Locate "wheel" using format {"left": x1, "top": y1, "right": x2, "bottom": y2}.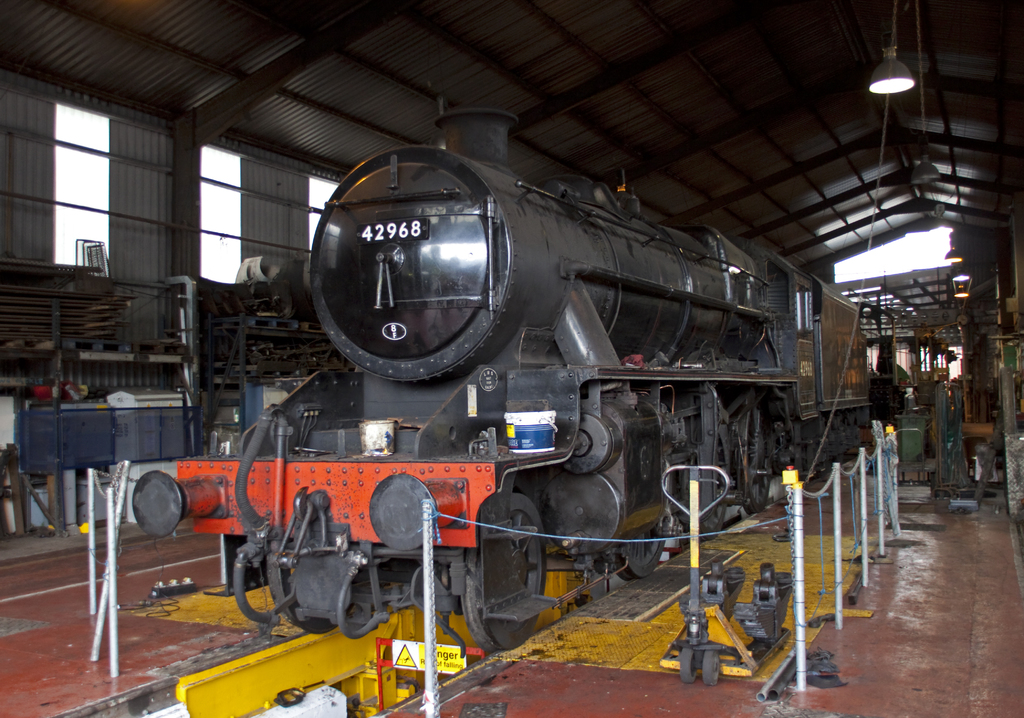
{"left": 612, "top": 514, "right": 669, "bottom": 580}.
